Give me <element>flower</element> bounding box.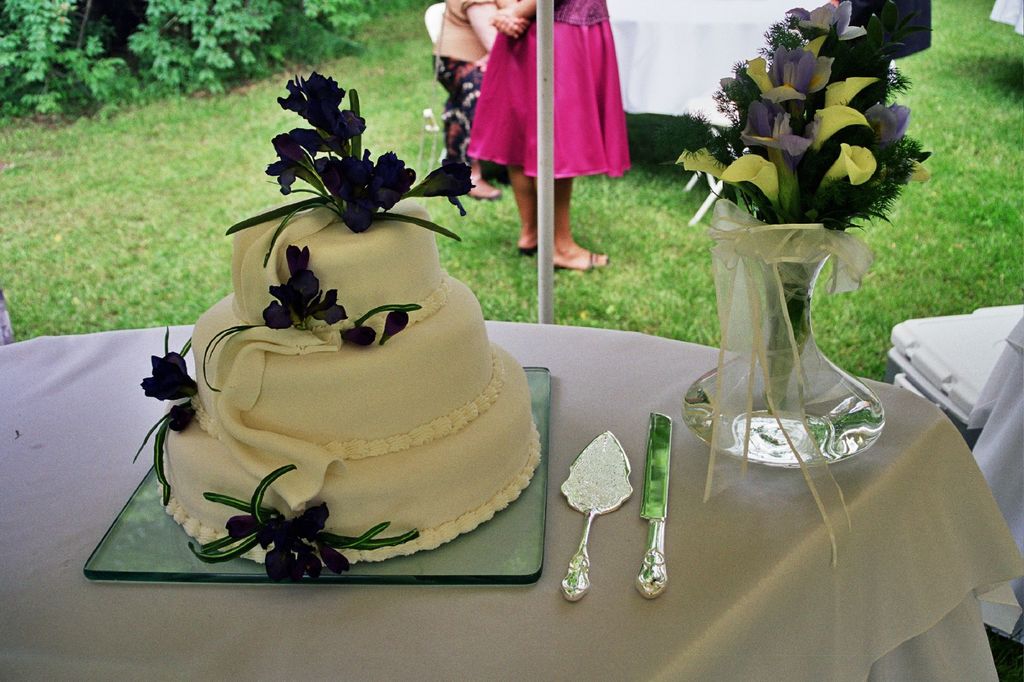
detection(741, 52, 799, 107).
